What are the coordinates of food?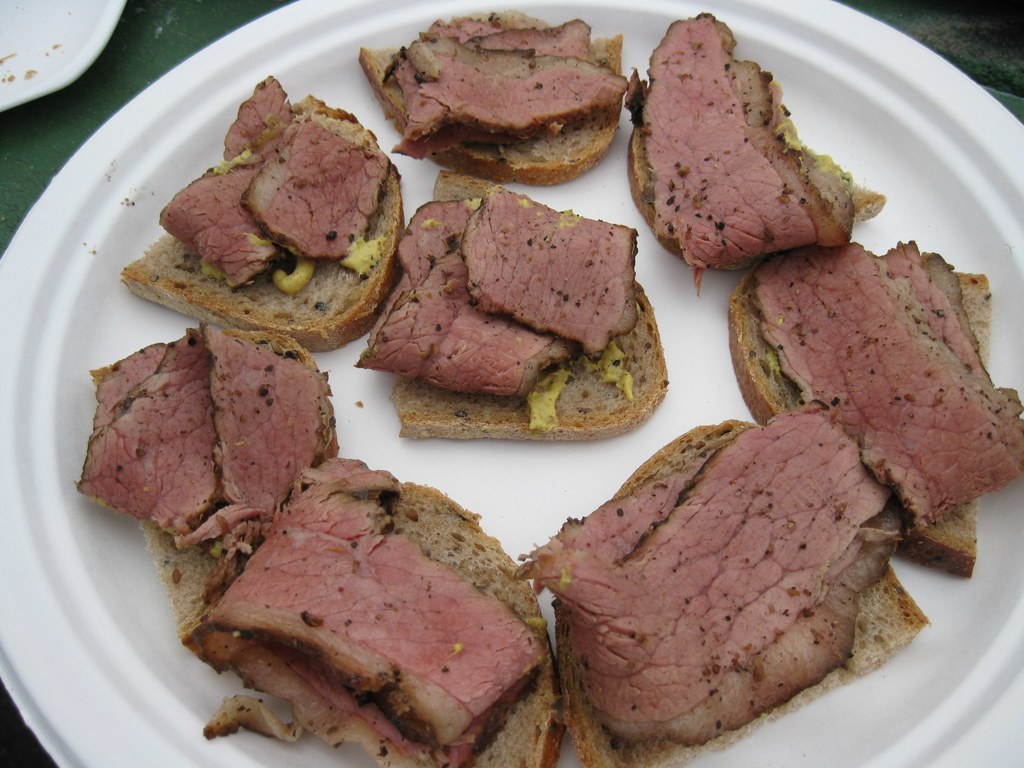
{"x1": 355, "y1": 167, "x2": 666, "y2": 445}.
